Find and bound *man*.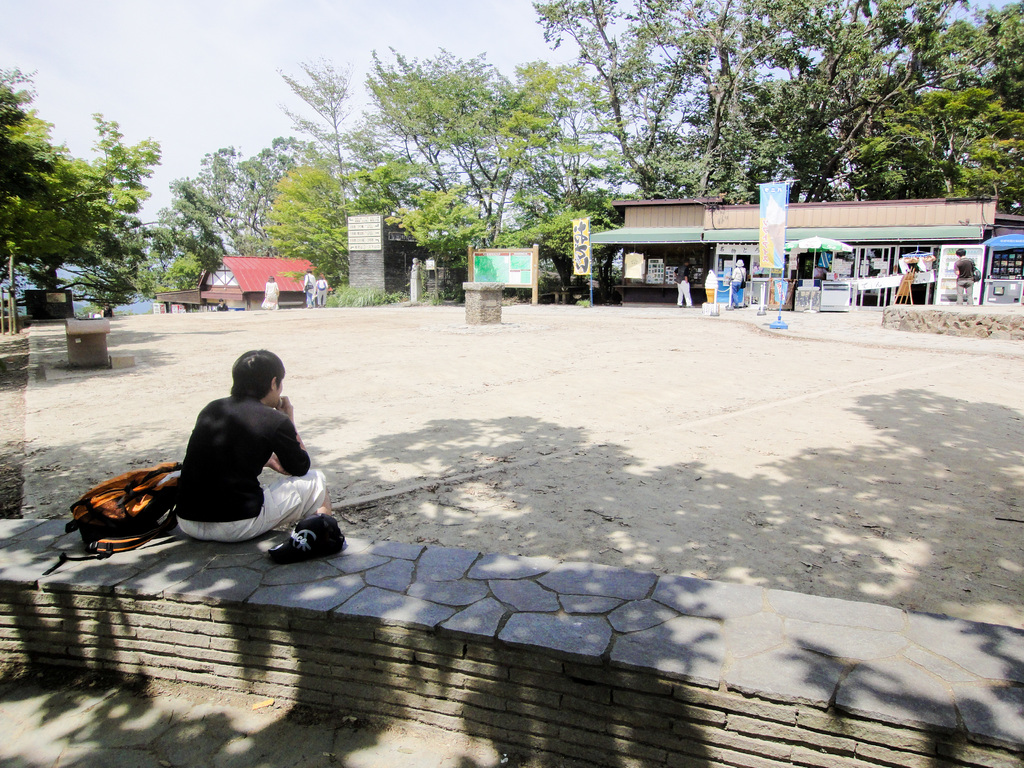
Bound: (x1=186, y1=347, x2=335, y2=552).
